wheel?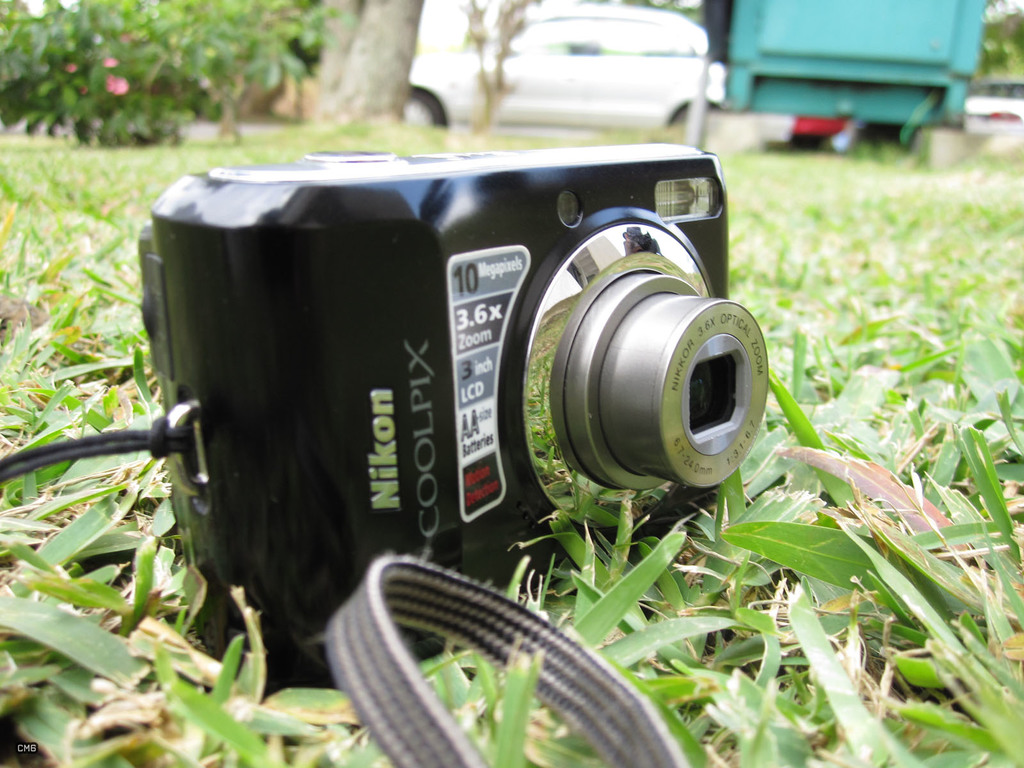
box(401, 82, 451, 130)
